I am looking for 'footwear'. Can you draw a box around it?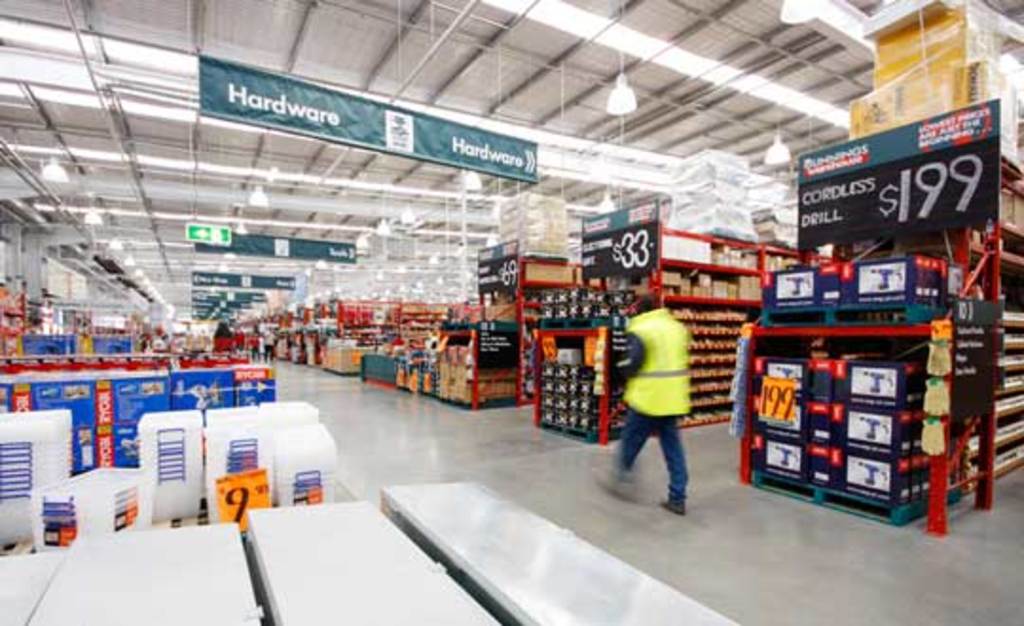
Sure, the bounding box is left=590, top=467, right=635, bottom=497.
